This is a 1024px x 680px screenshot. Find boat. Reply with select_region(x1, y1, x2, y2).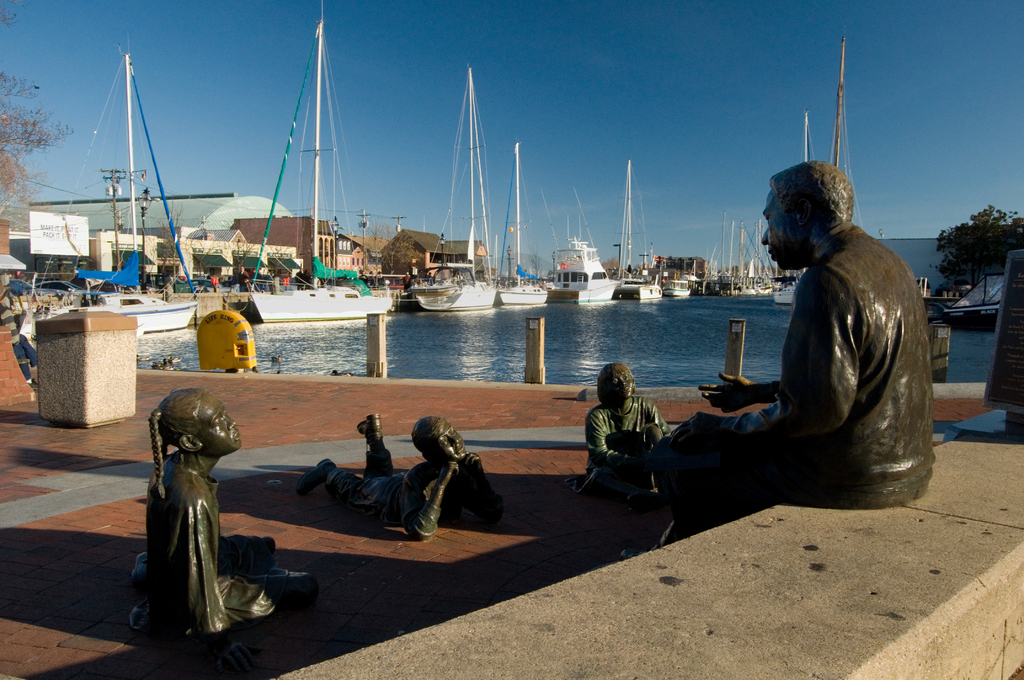
select_region(406, 58, 501, 312).
